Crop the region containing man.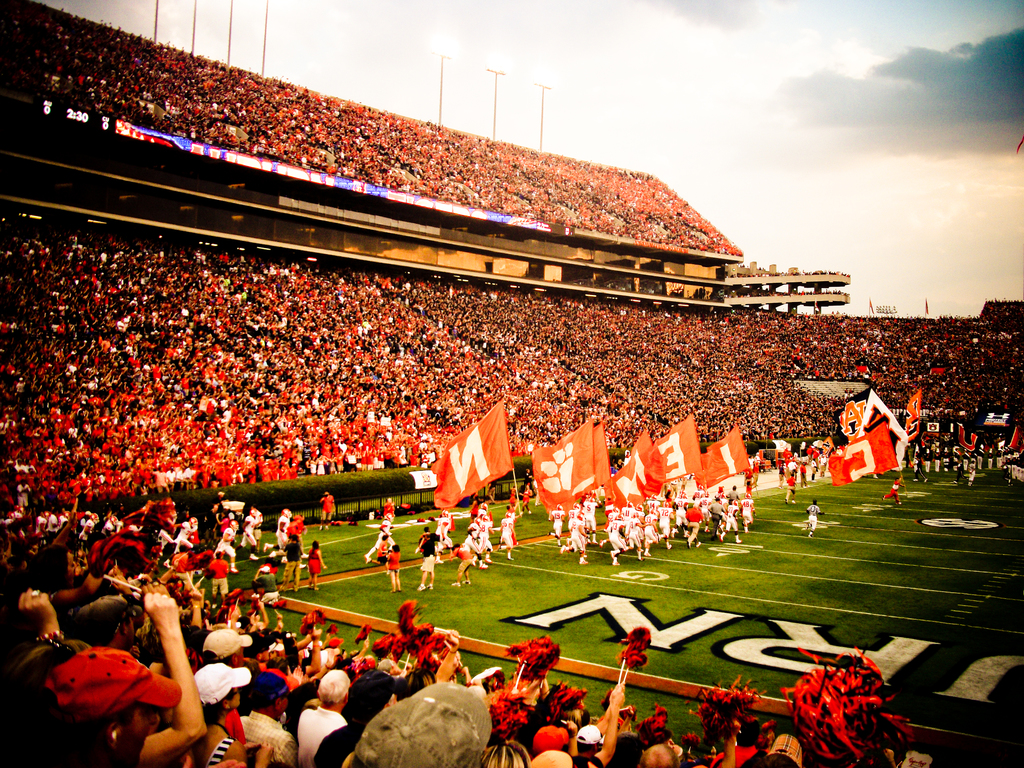
Crop region: [left=820, top=454, right=826, bottom=477].
